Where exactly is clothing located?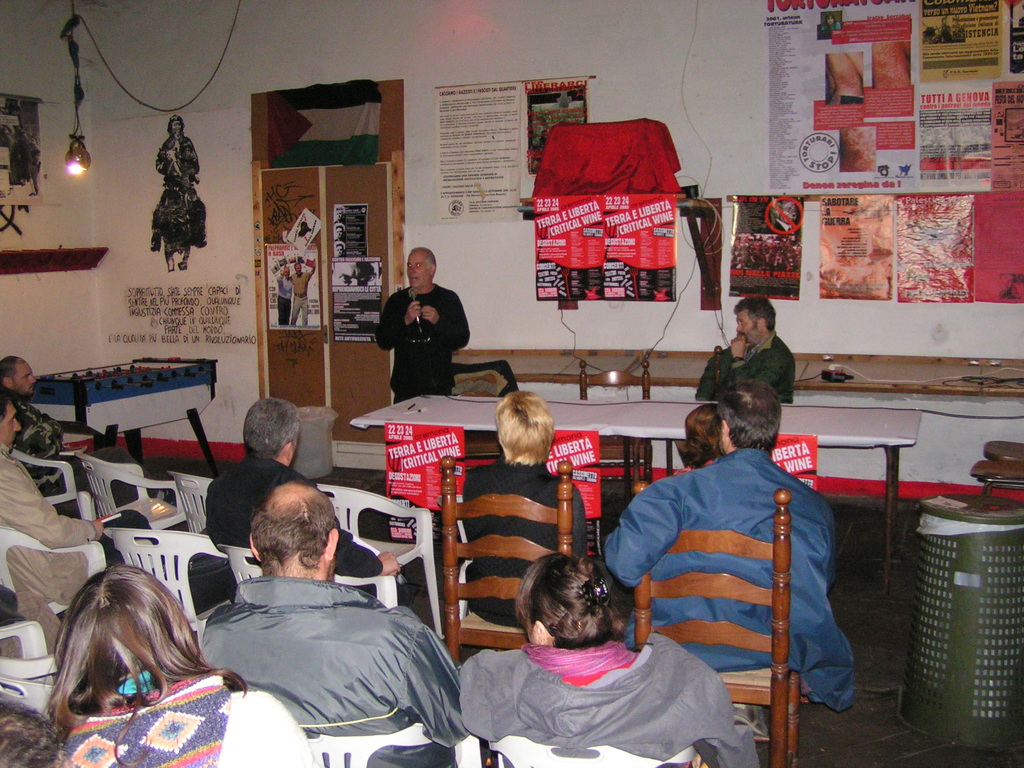
Its bounding box is <bbox>197, 453, 406, 584</bbox>.
